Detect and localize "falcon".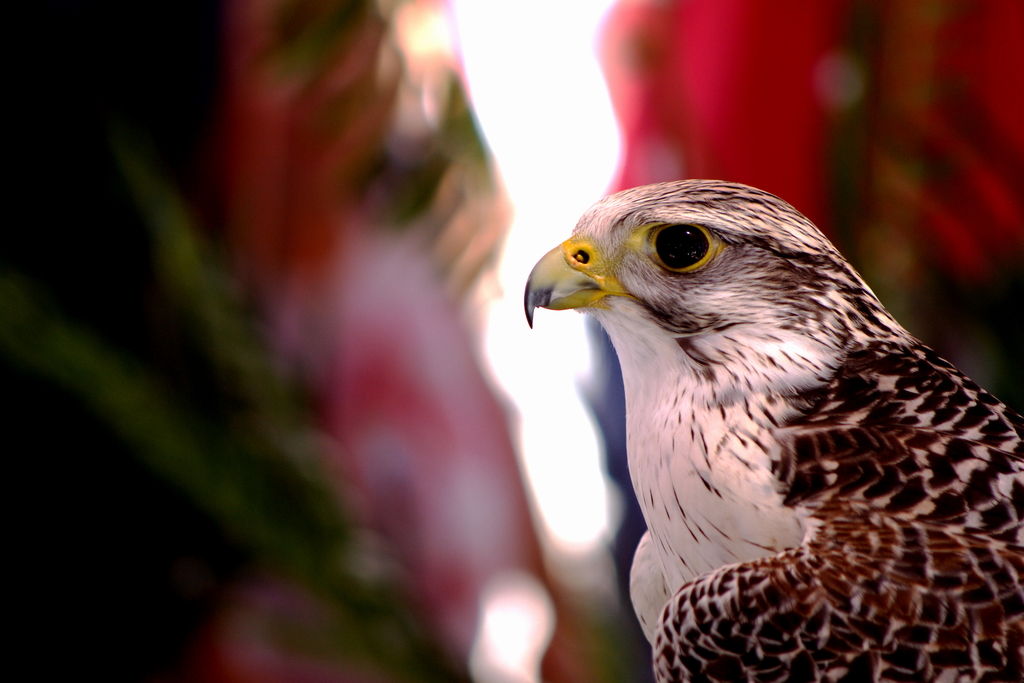
Localized at 522 178 1023 682.
